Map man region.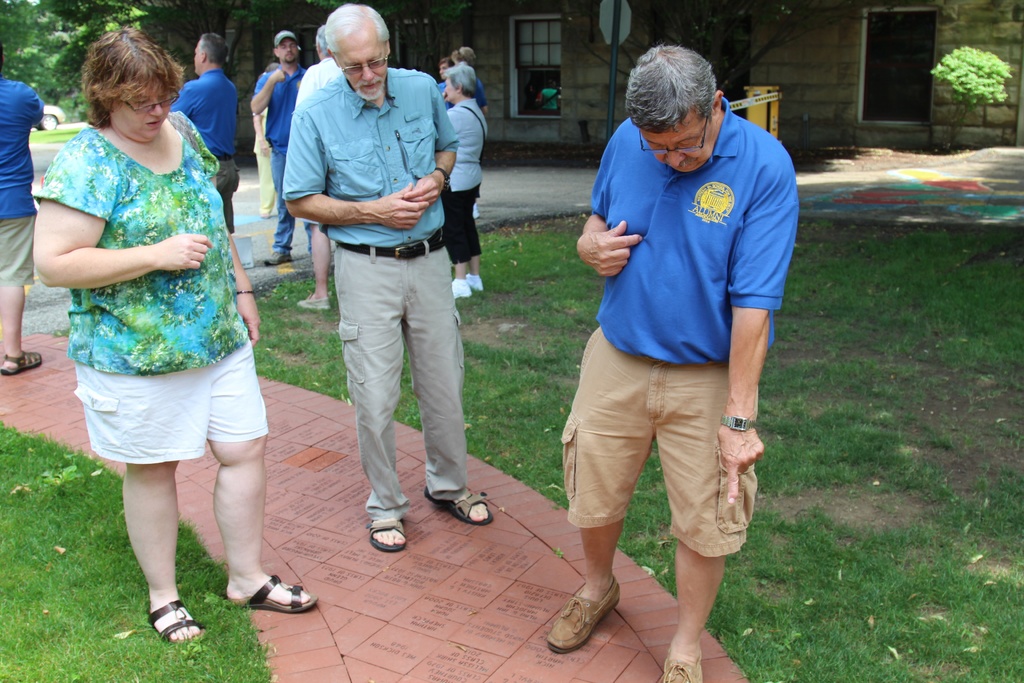
Mapped to region(159, 33, 239, 240).
